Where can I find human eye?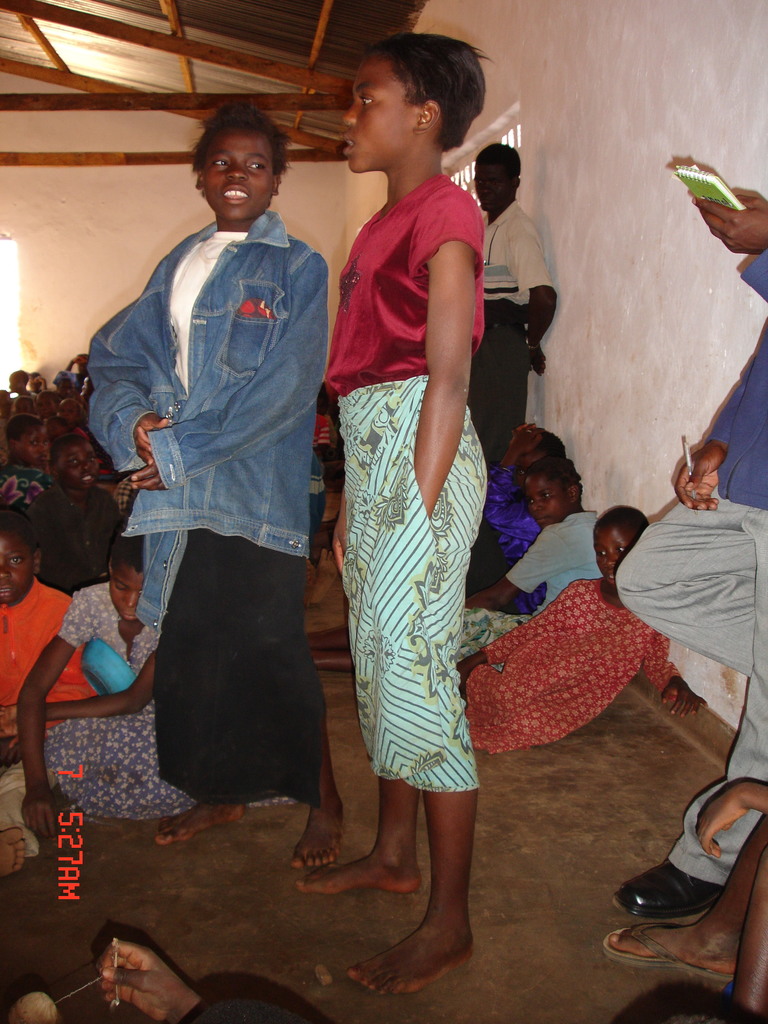
You can find it at box(207, 157, 230, 174).
